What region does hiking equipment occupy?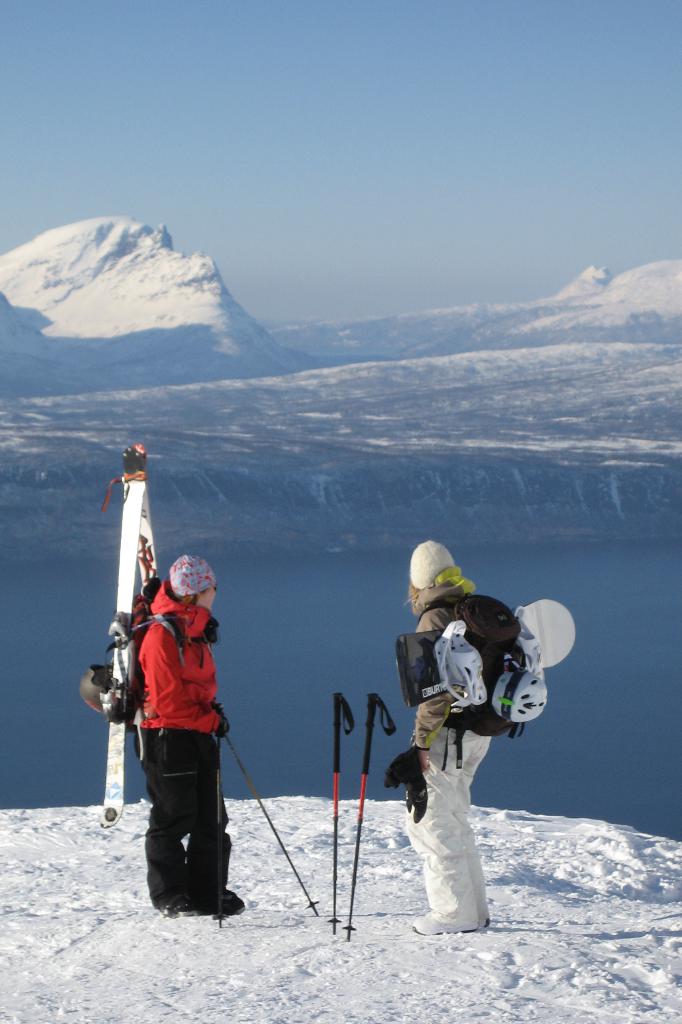
crop(329, 690, 358, 934).
